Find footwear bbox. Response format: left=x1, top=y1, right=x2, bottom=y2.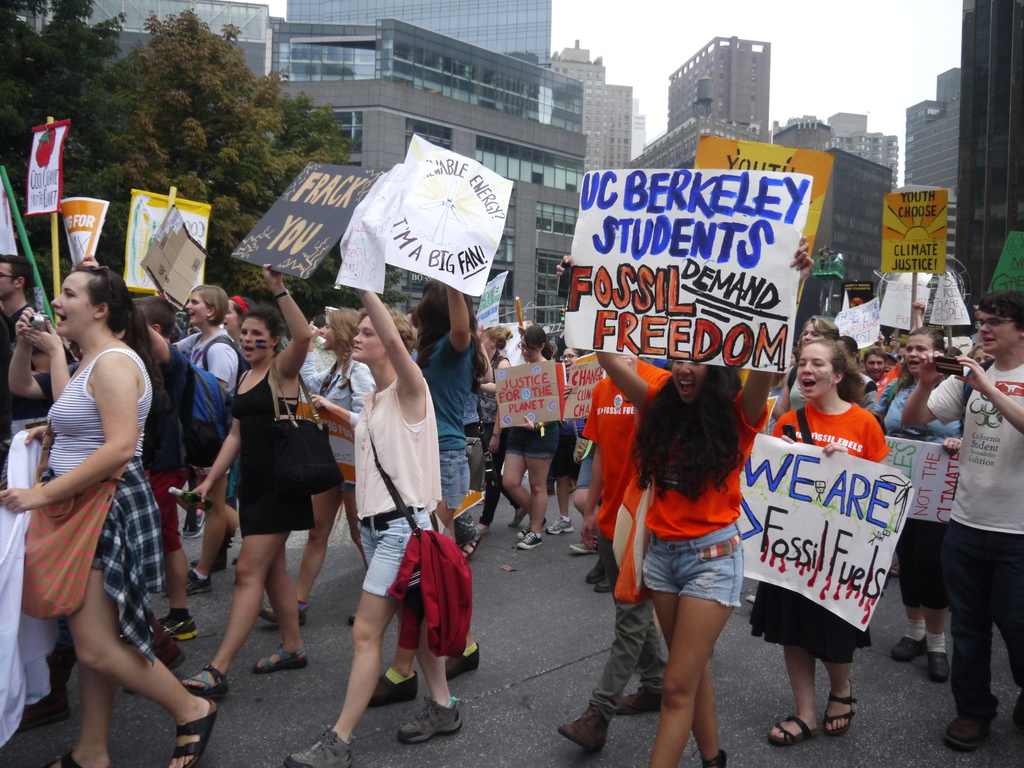
left=711, top=749, right=736, bottom=767.
